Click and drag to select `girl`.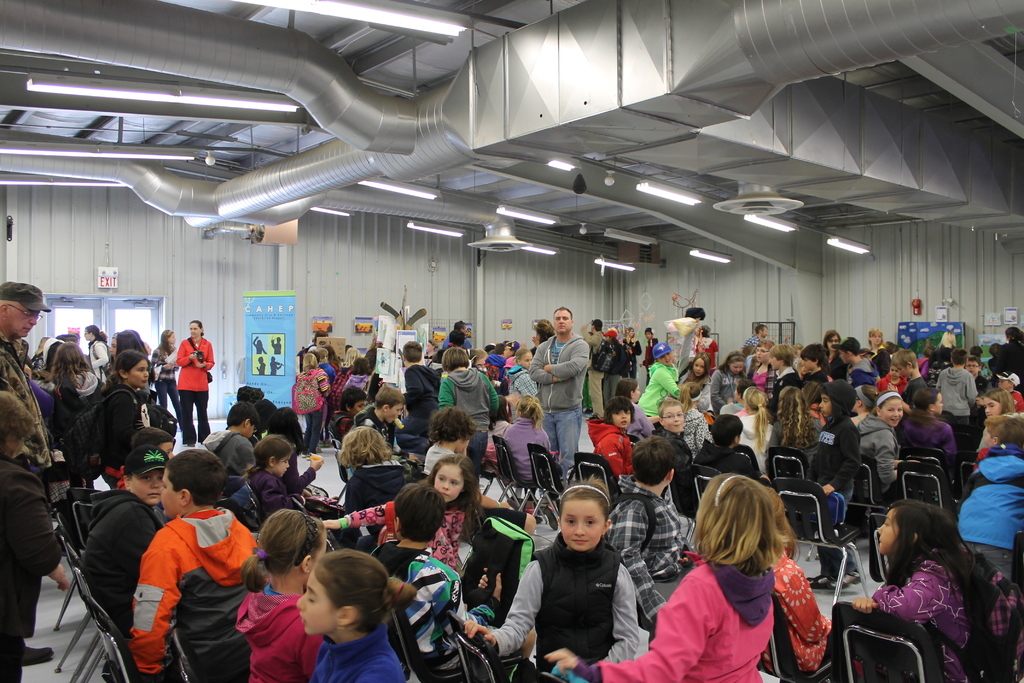
Selection: pyautogui.locateOnScreen(710, 348, 744, 411).
